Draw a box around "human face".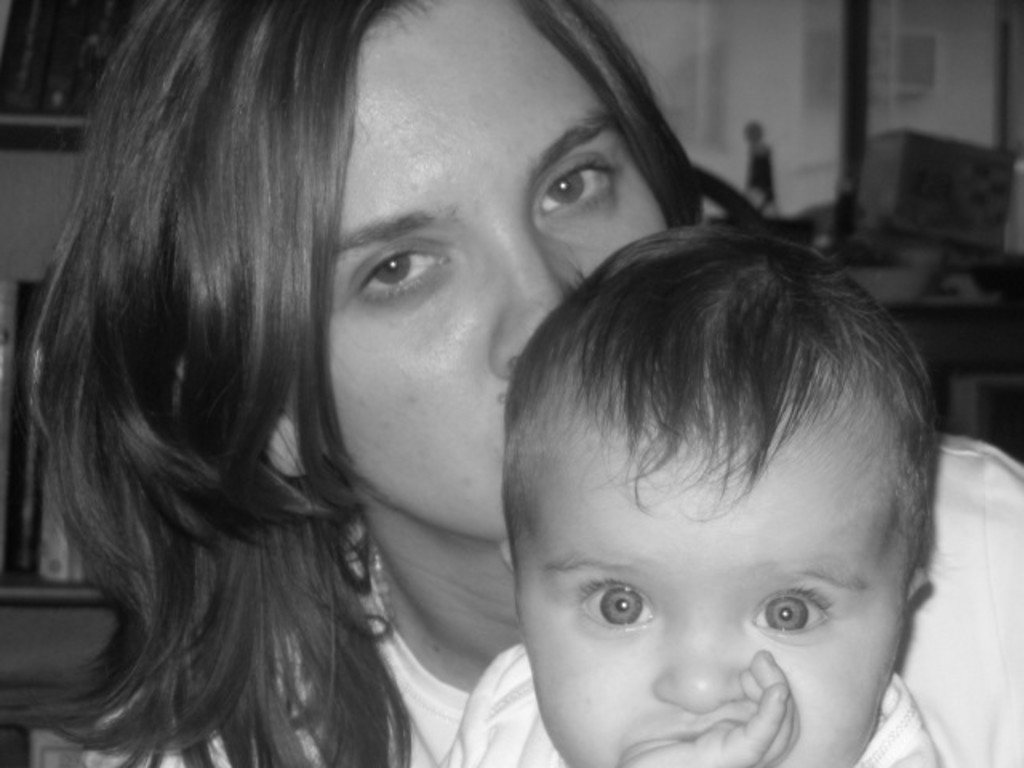
(517, 427, 906, 766).
